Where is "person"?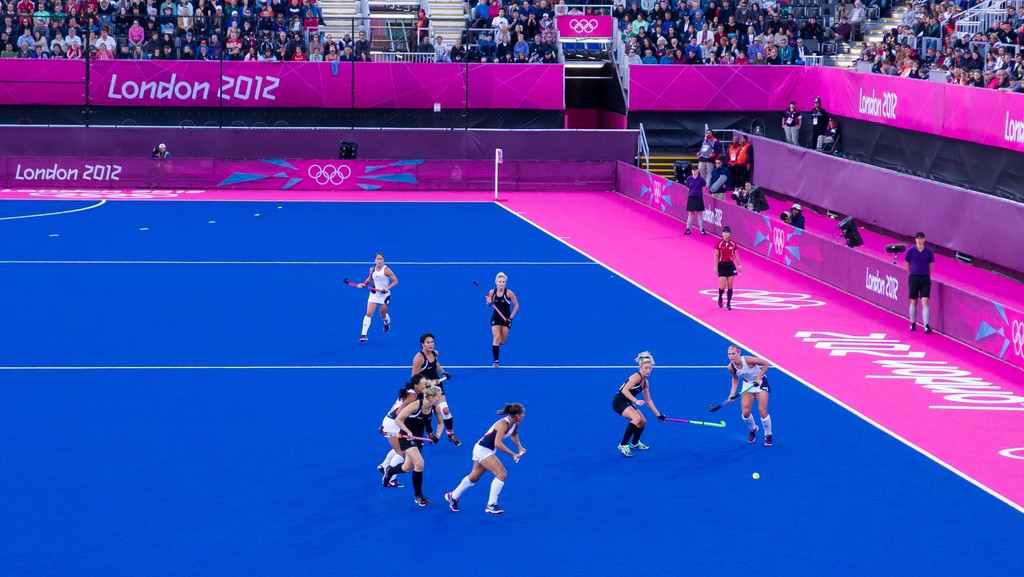
616,354,663,457.
